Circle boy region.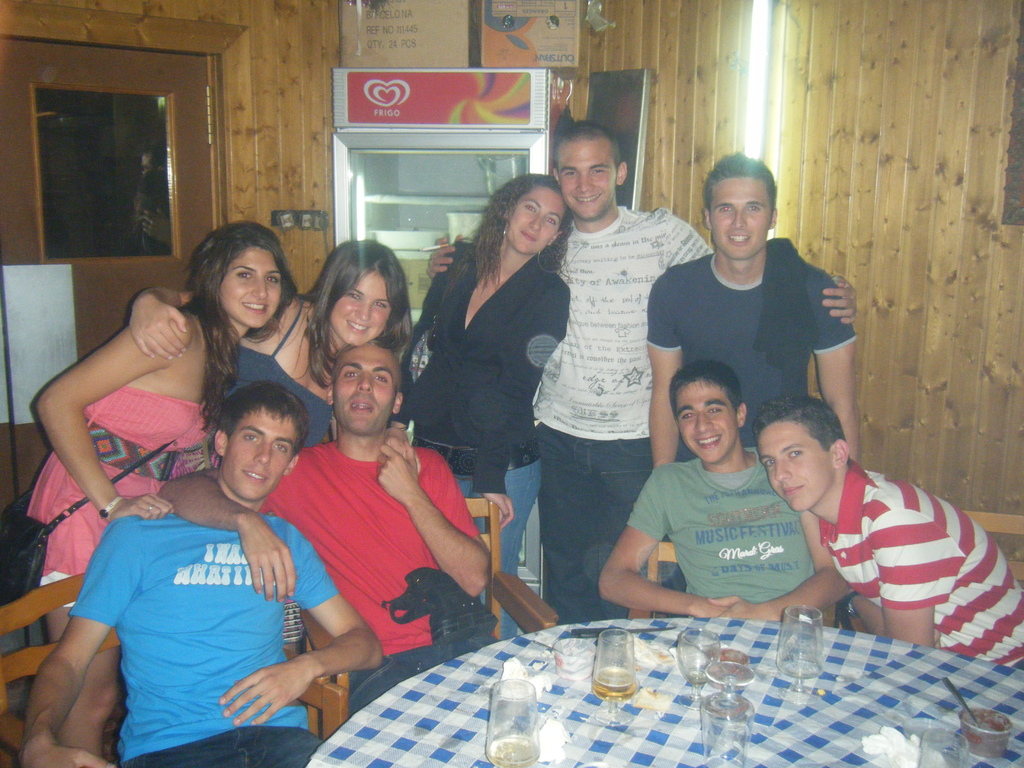
Region: 152/340/496/715.
